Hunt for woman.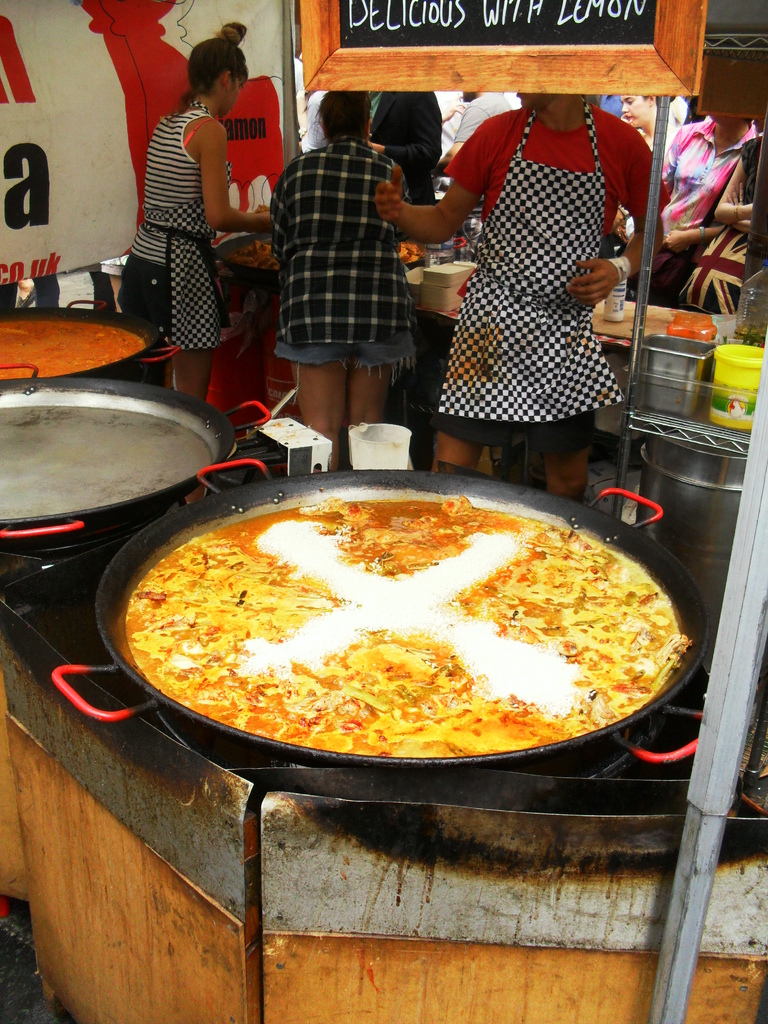
Hunted down at (left=636, top=93, right=754, bottom=291).
